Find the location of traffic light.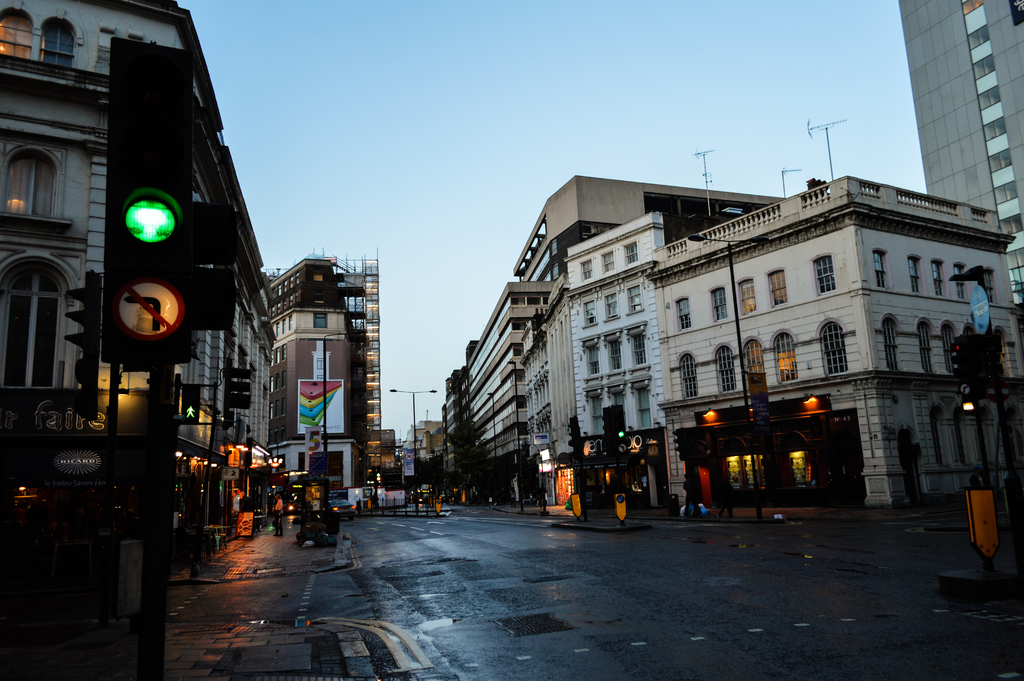
Location: detection(184, 200, 238, 335).
